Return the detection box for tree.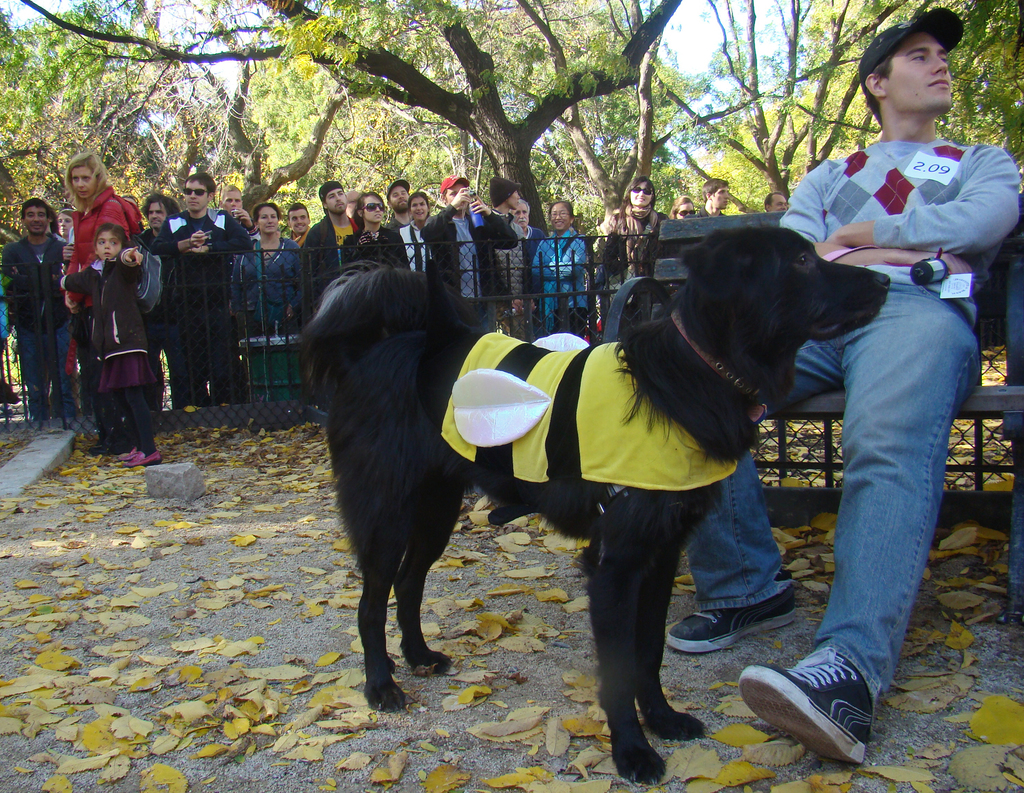
(x1=0, y1=0, x2=1023, y2=224).
